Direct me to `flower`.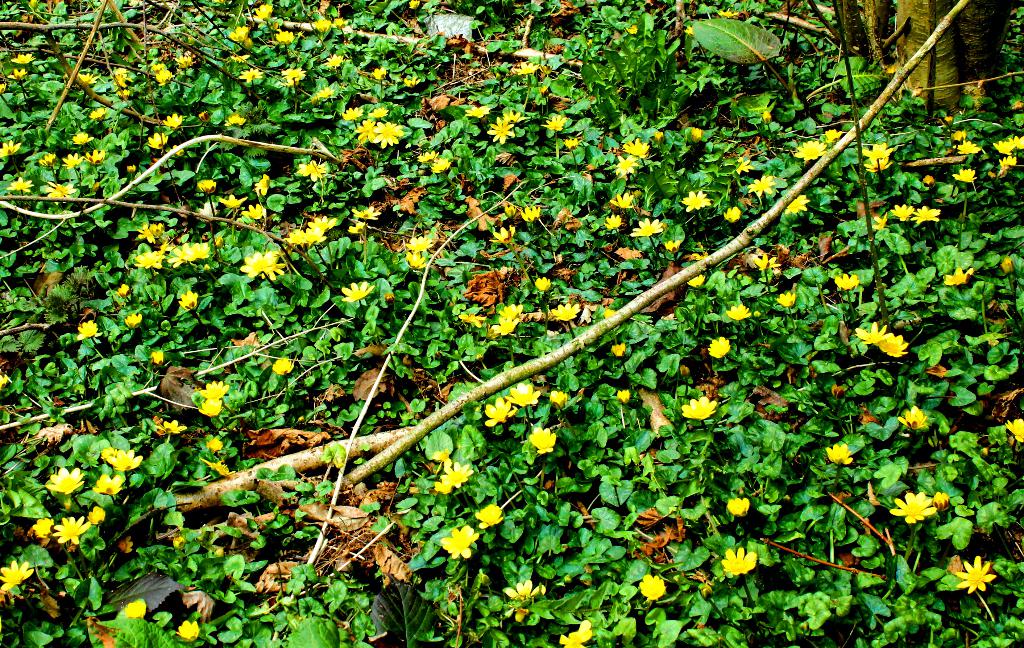
Direction: box=[173, 54, 198, 72].
